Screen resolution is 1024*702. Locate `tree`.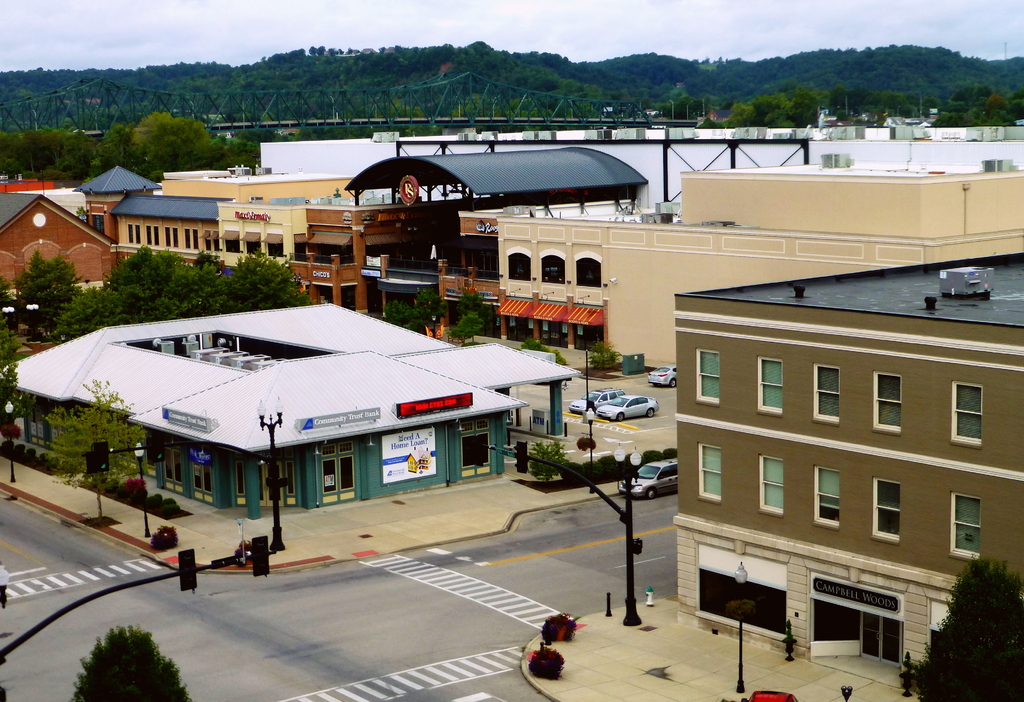
pyautogui.locateOnScreen(68, 627, 190, 701).
